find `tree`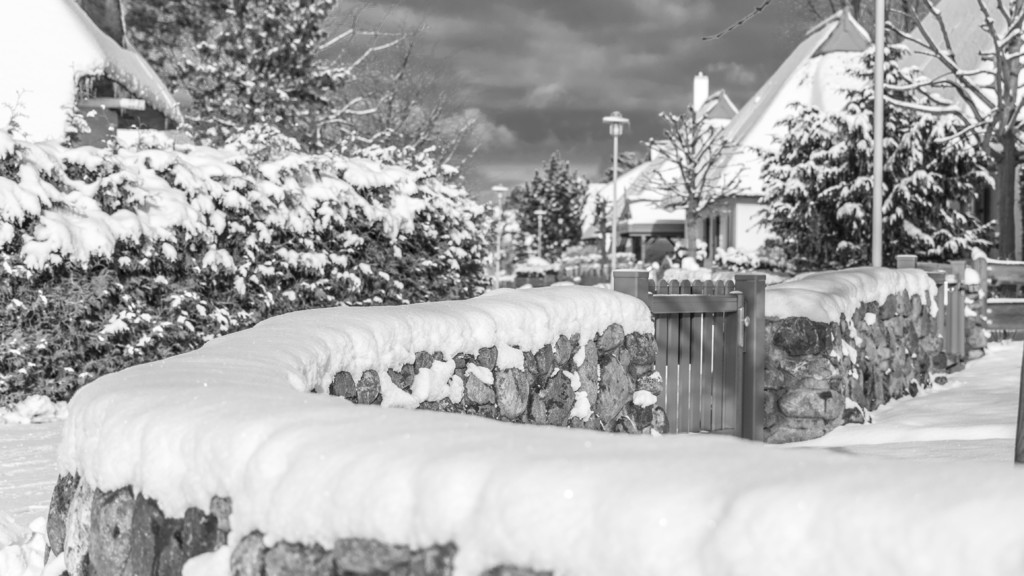
bbox=[625, 103, 749, 262]
